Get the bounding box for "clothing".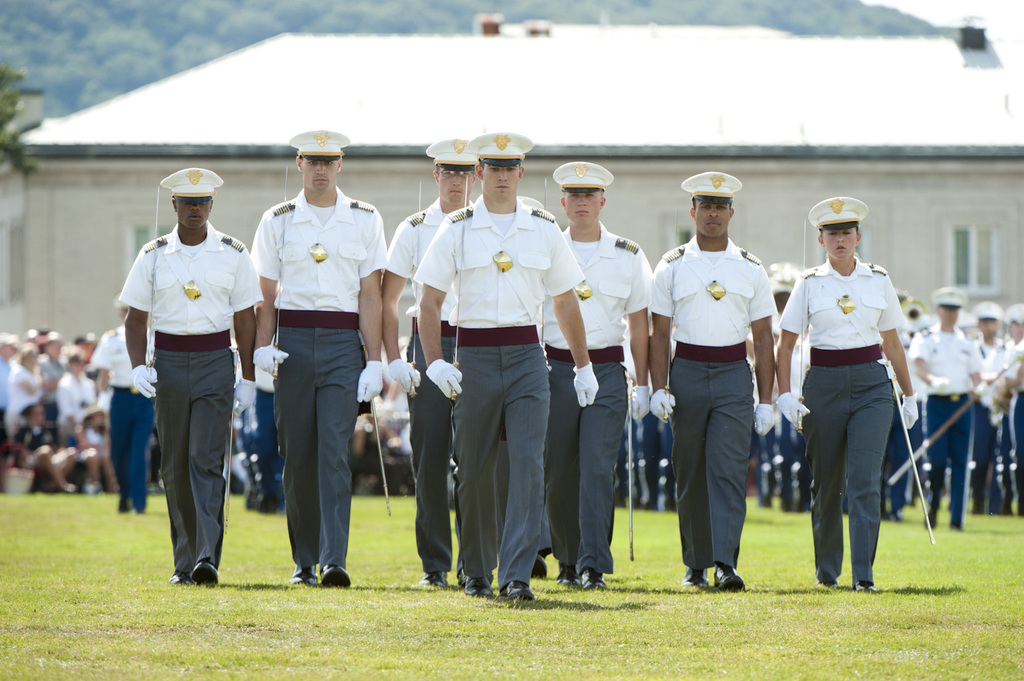
<box>677,171,741,193</box>.
